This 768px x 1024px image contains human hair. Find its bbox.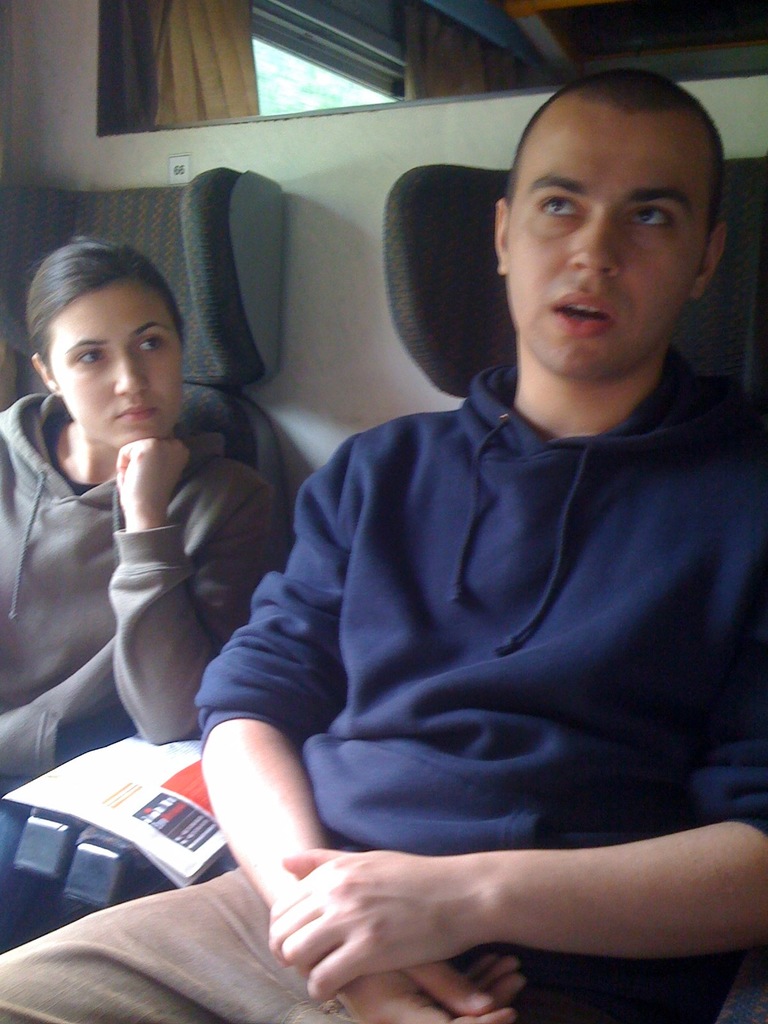
box=[506, 65, 723, 204].
